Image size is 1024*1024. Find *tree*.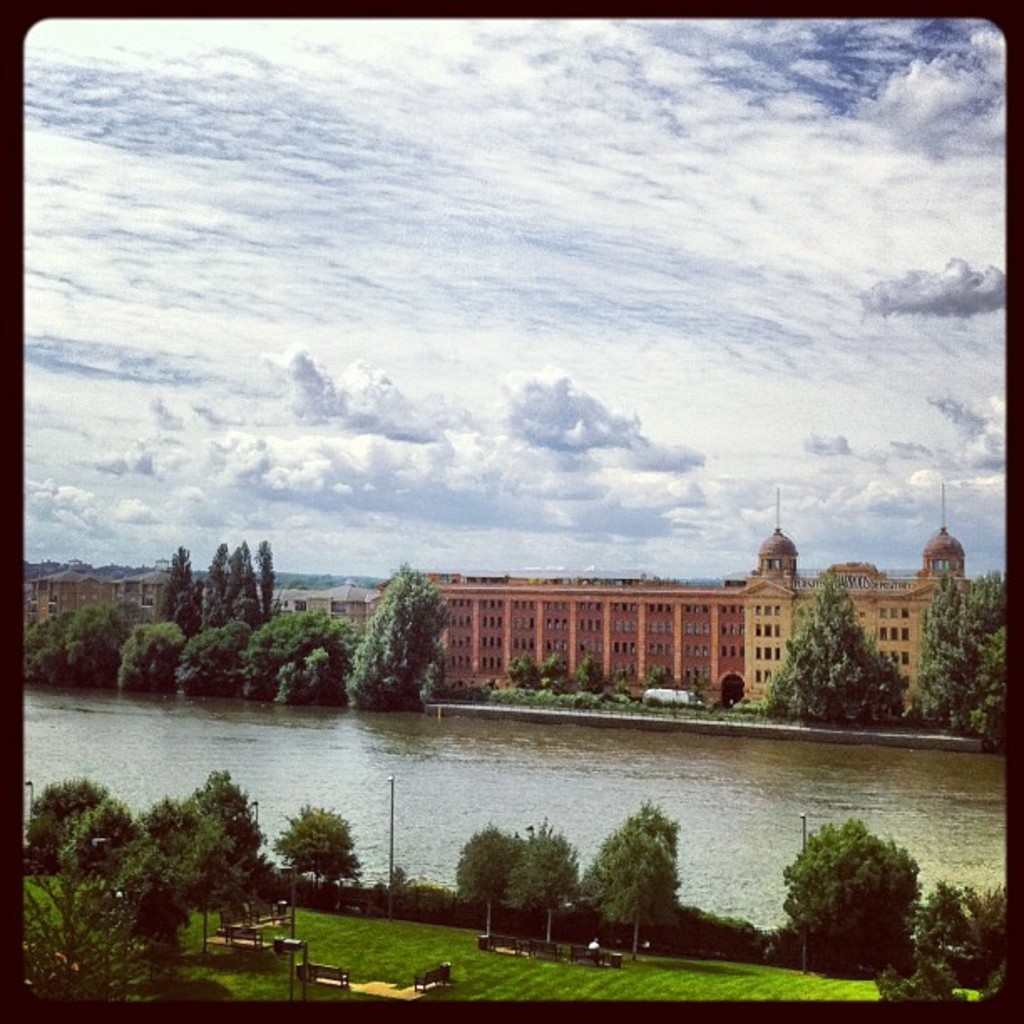
box(893, 569, 974, 731).
